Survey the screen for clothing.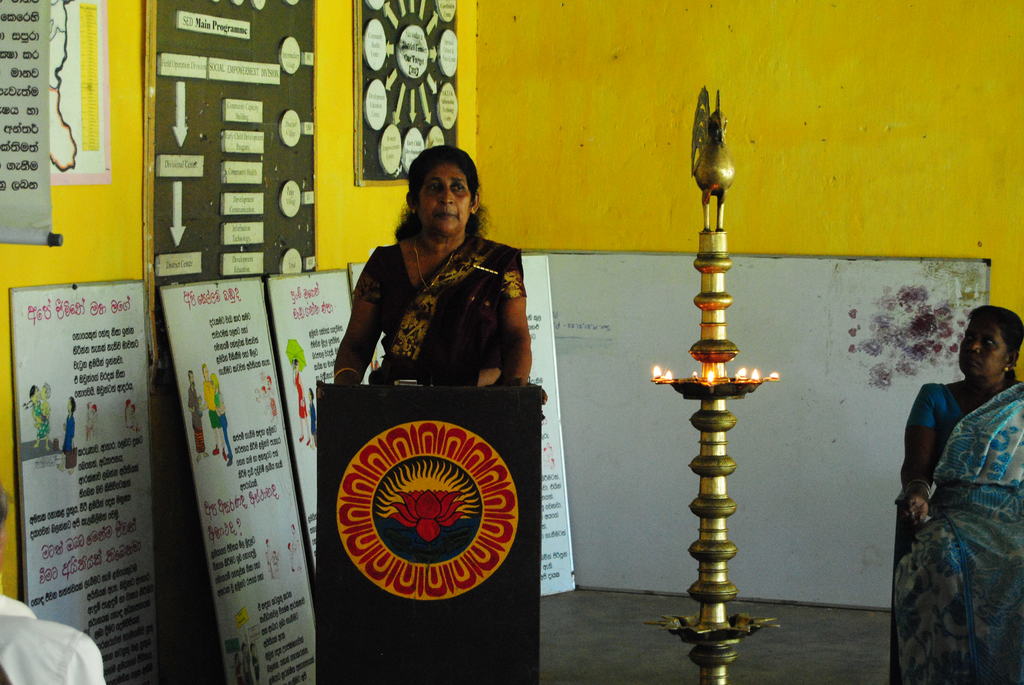
Survey found: <region>296, 533, 301, 562</region>.
